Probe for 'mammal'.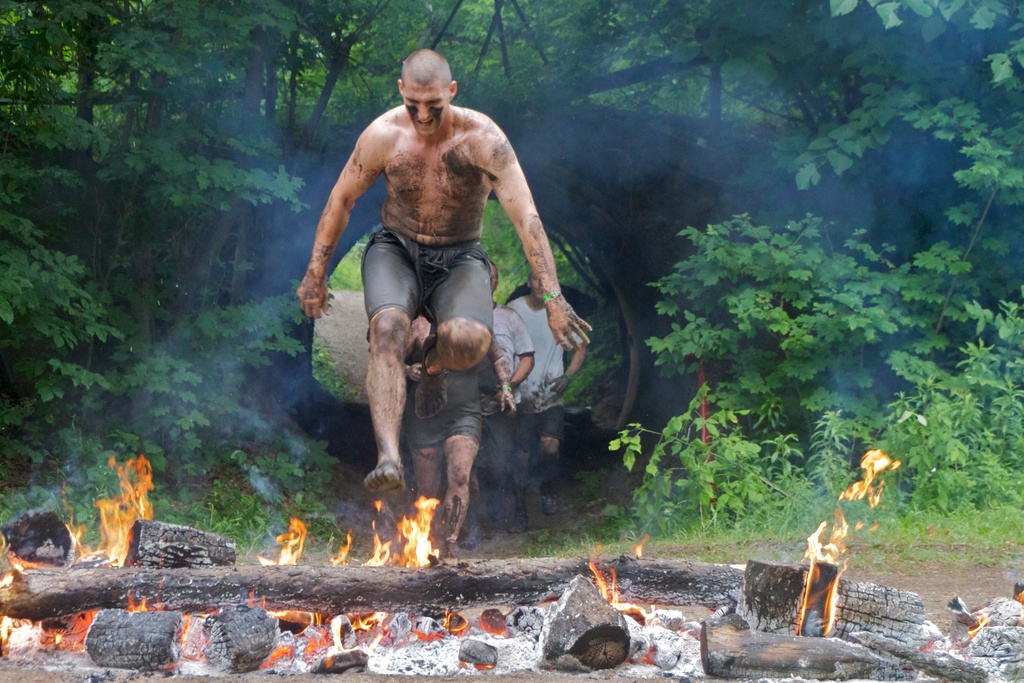
Probe result: locate(297, 47, 593, 490).
